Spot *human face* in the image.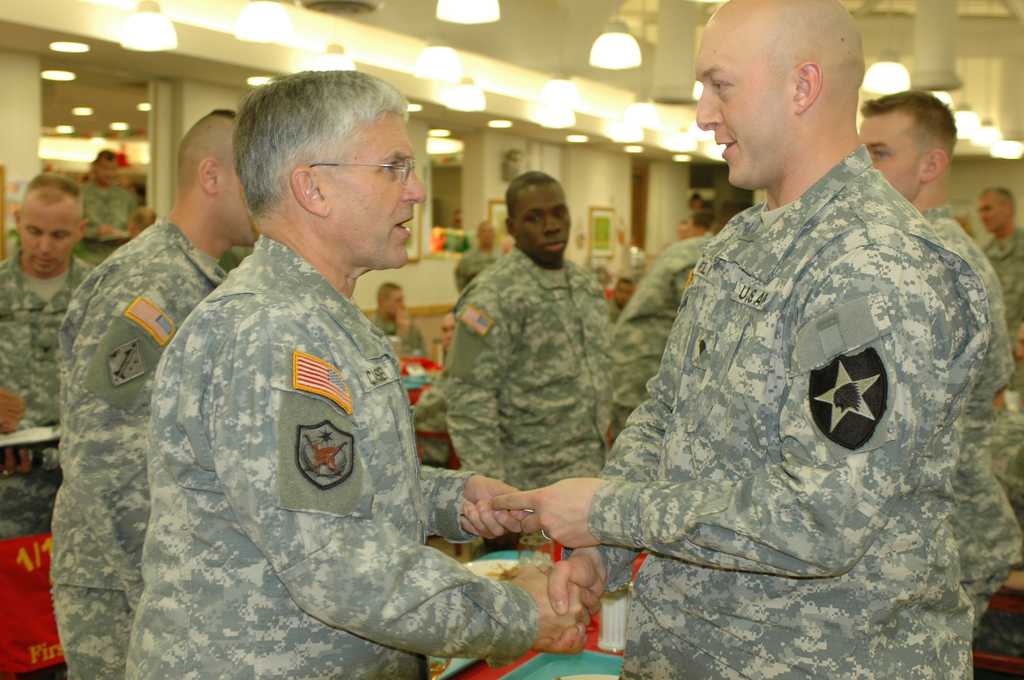
*human face* found at (95,157,121,188).
